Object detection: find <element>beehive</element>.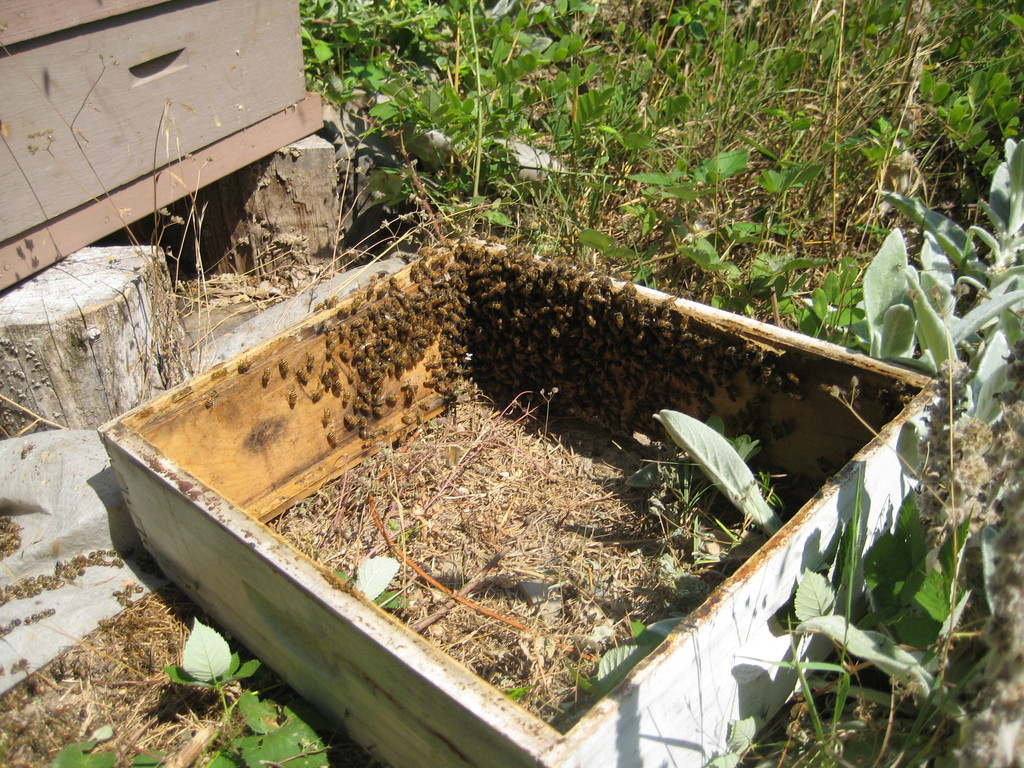
(x1=125, y1=199, x2=975, y2=641).
